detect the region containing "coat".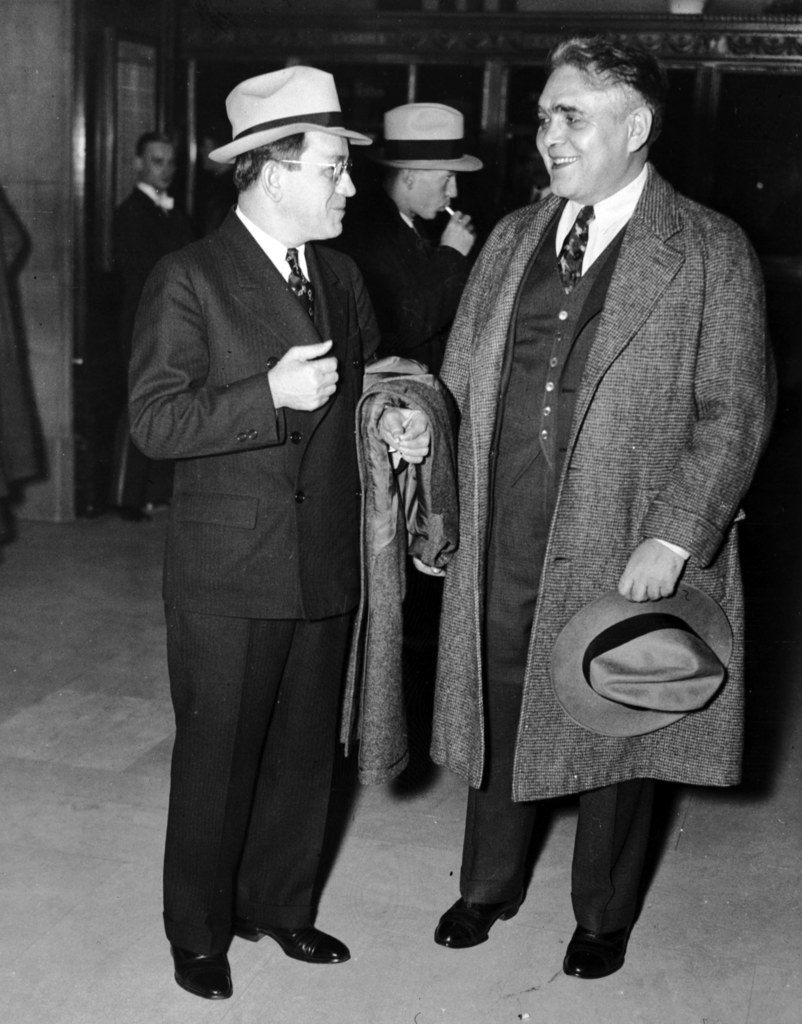
420:91:774:819.
